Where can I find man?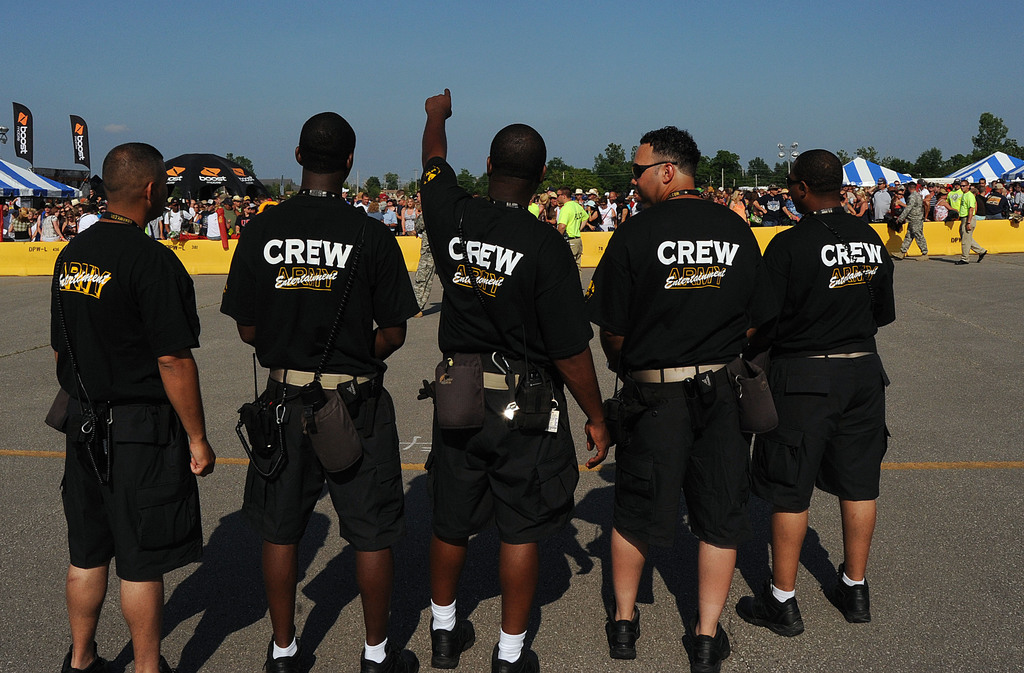
You can find it at (left=894, top=181, right=931, bottom=261).
